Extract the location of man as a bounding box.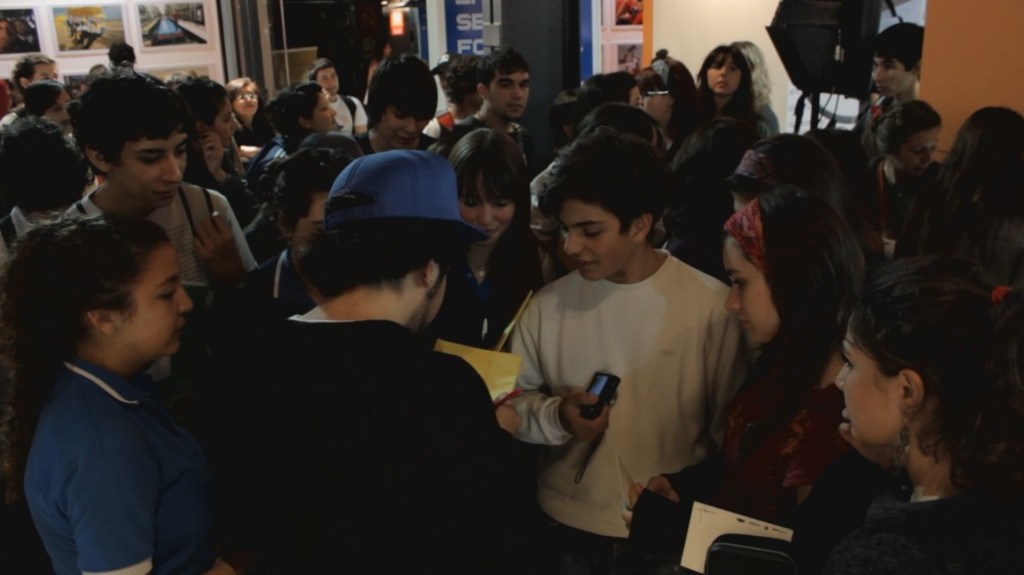
859 20 925 165.
